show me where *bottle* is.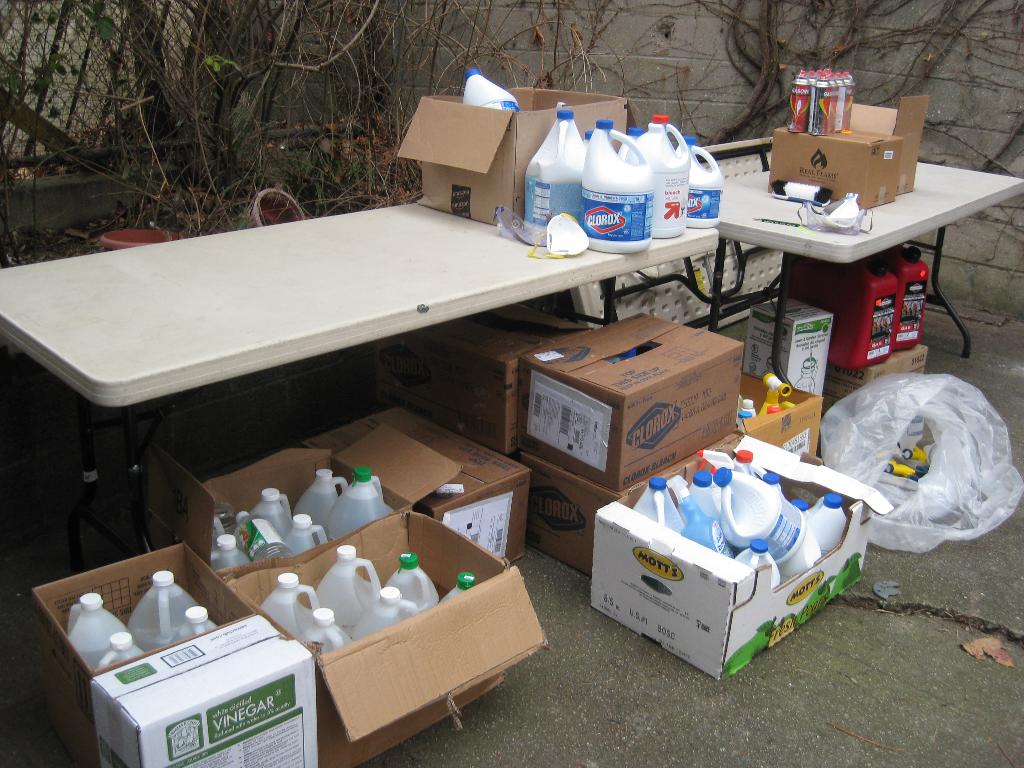
*bottle* is at <box>677,135,723,228</box>.
